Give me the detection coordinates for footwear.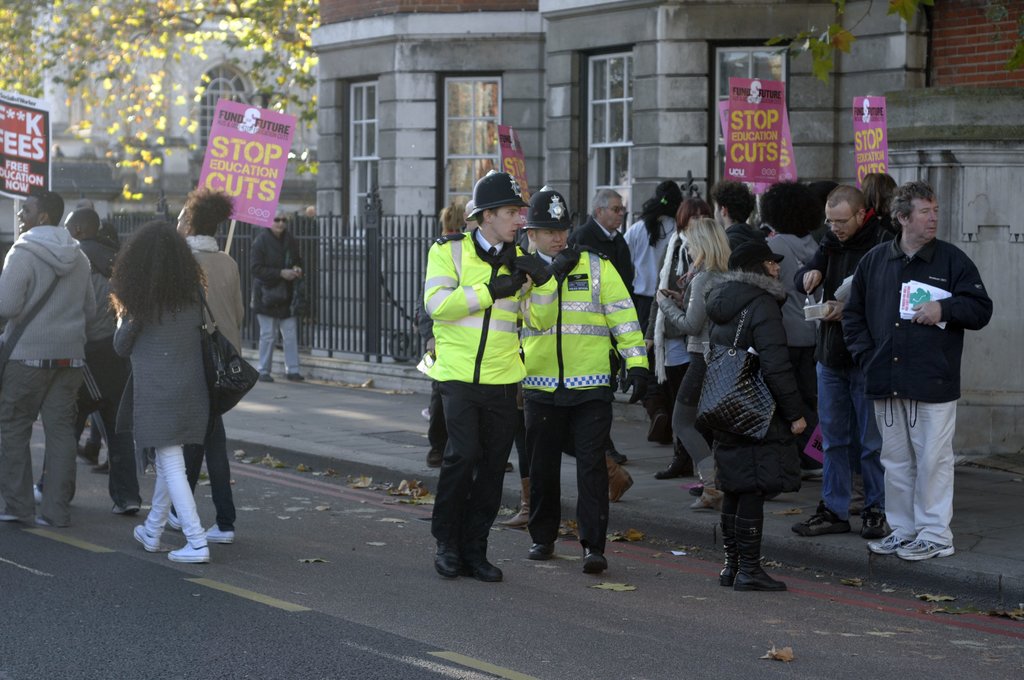
left=895, top=538, right=952, bottom=559.
